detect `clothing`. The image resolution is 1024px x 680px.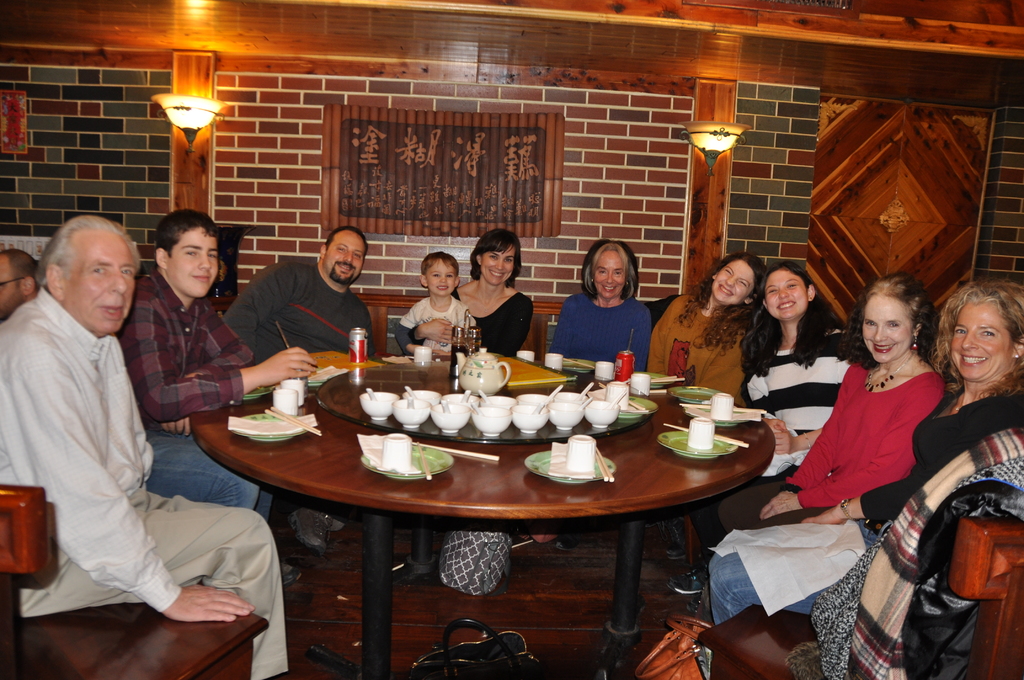
[748, 327, 849, 476].
